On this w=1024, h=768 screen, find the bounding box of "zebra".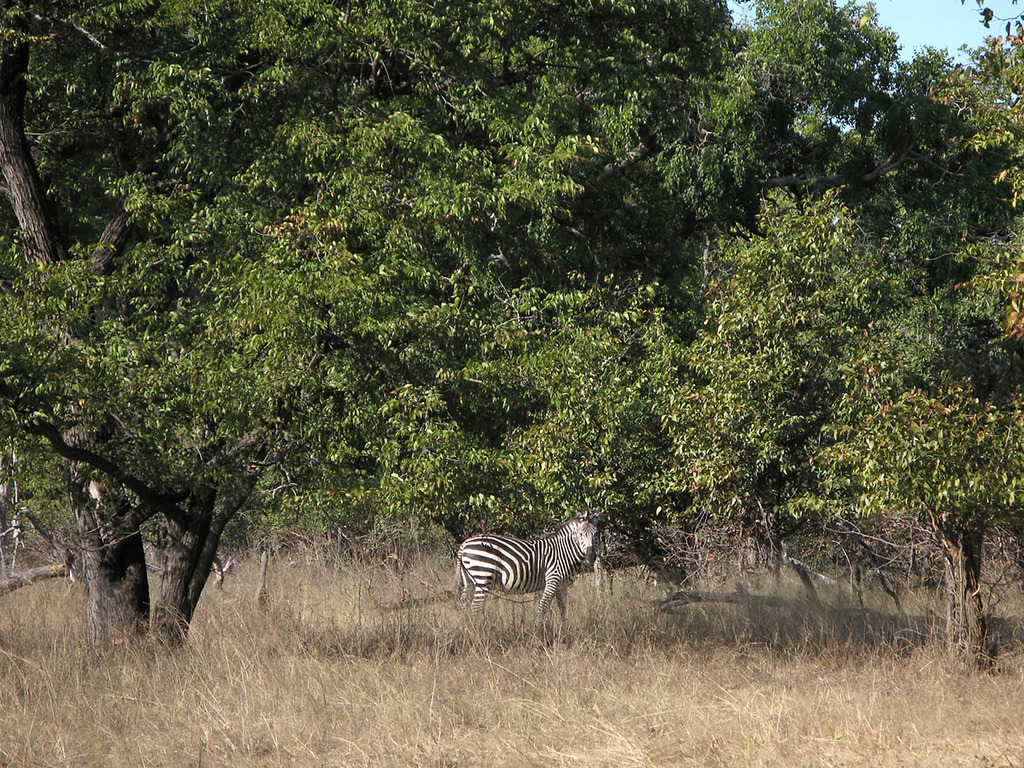
Bounding box: (445, 517, 622, 625).
